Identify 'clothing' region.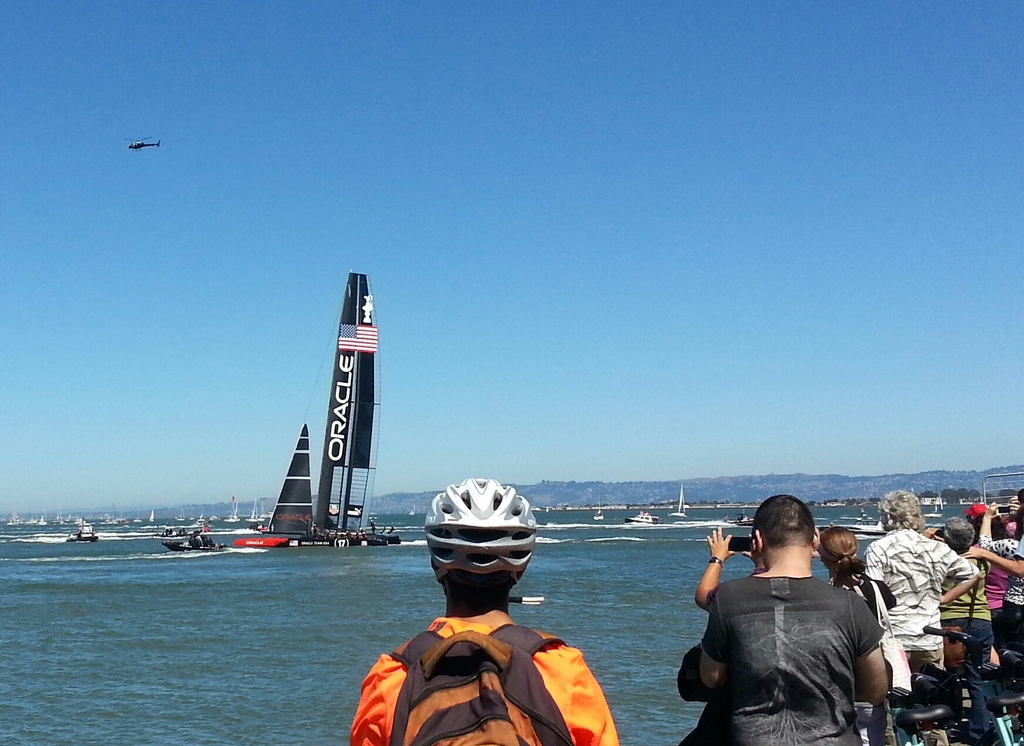
Region: pyautogui.locateOnScreen(944, 557, 989, 663).
